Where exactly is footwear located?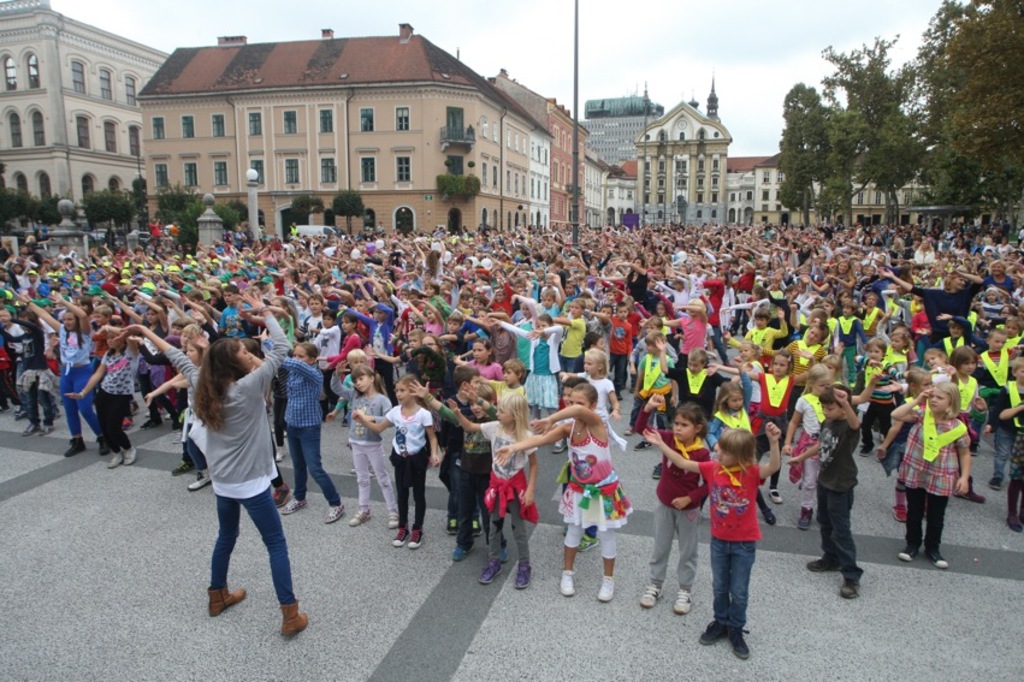
Its bounding box is [left=273, top=440, right=286, bottom=465].
